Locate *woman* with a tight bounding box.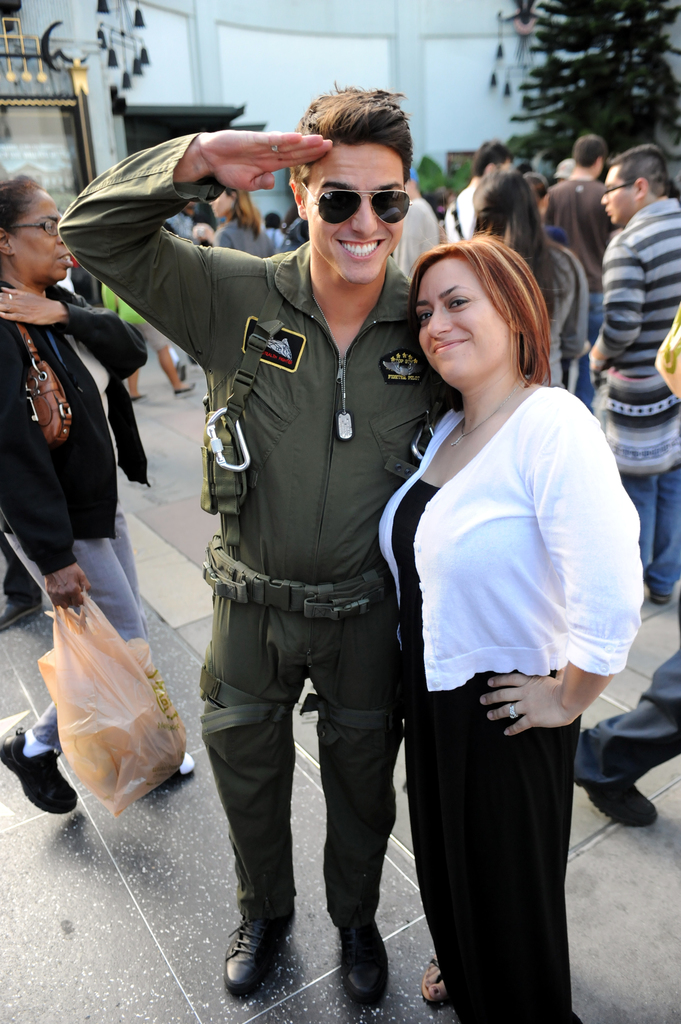
bbox=[206, 191, 276, 261].
